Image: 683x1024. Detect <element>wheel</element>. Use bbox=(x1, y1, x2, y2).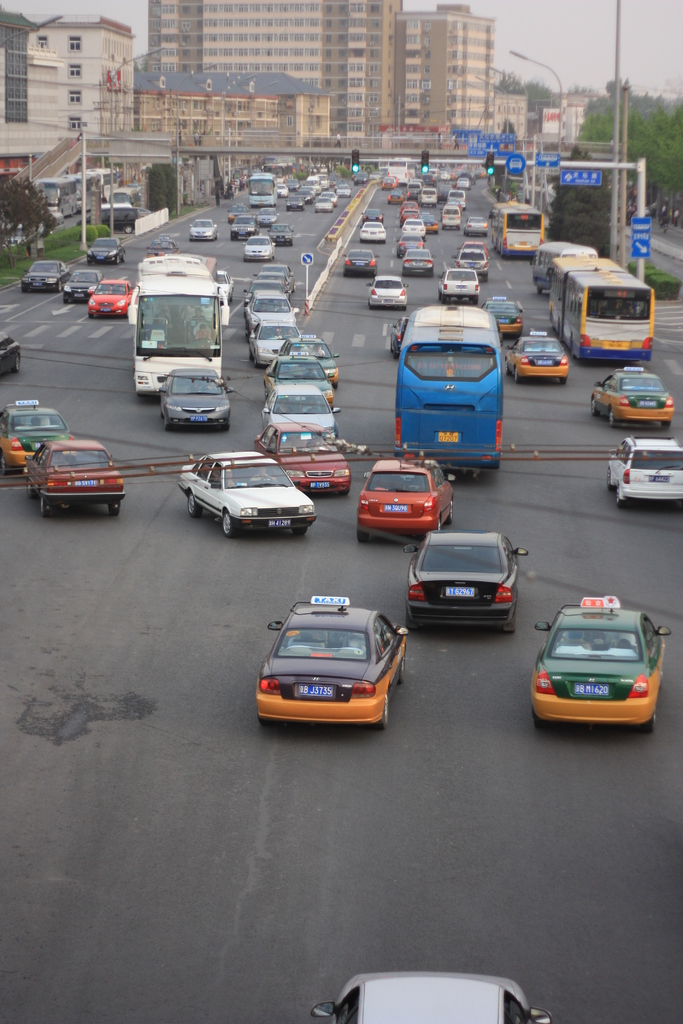
bbox=(614, 484, 626, 509).
